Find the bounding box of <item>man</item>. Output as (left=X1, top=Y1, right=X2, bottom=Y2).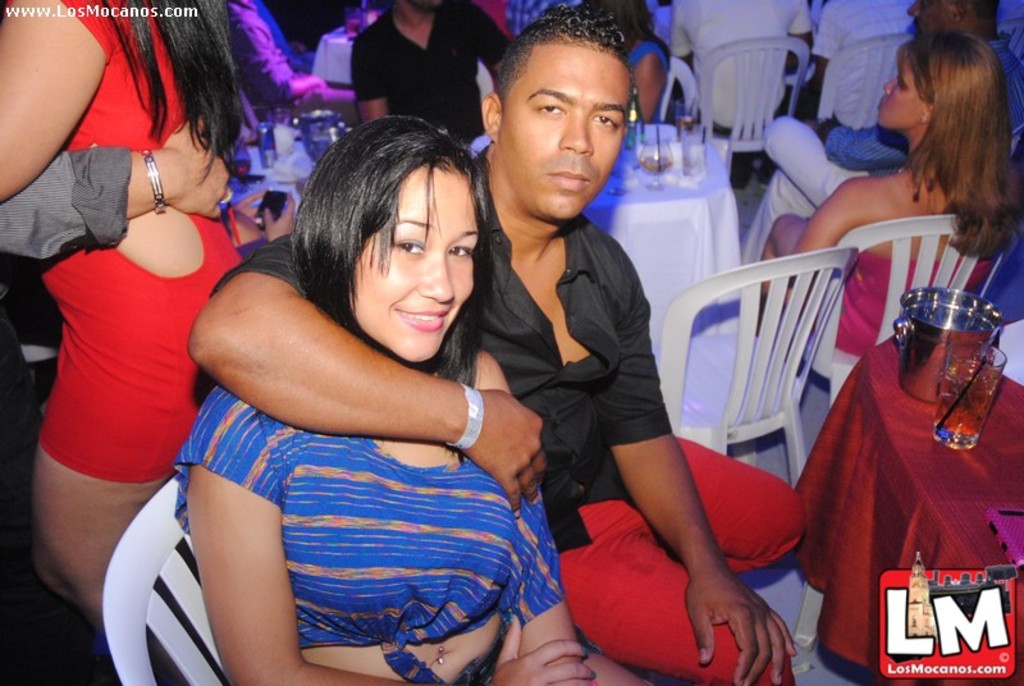
(left=808, top=0, right=918, bottom=131).
